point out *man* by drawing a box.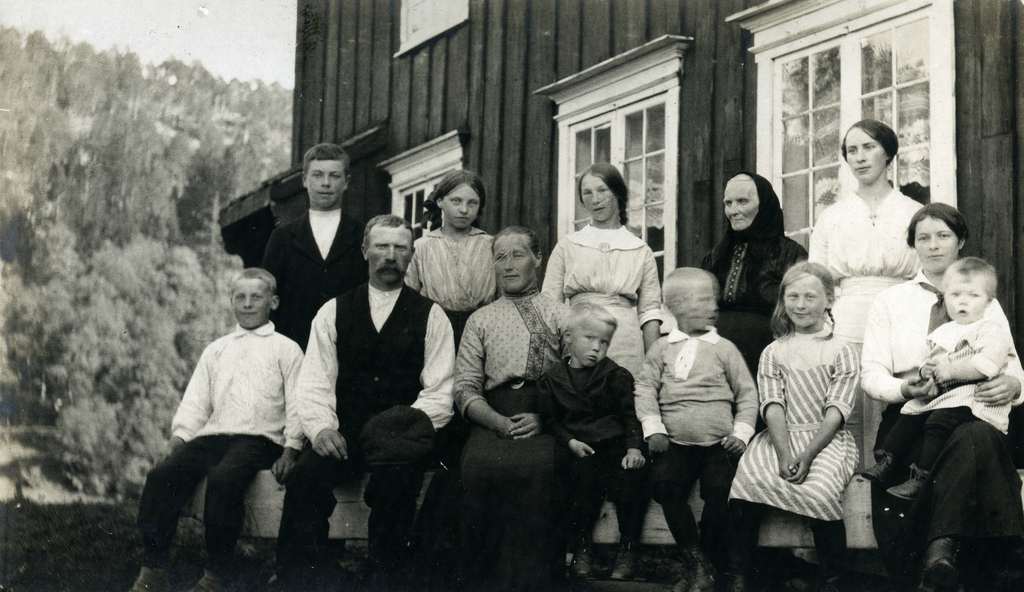
locate(266, 215, 456, 591).
